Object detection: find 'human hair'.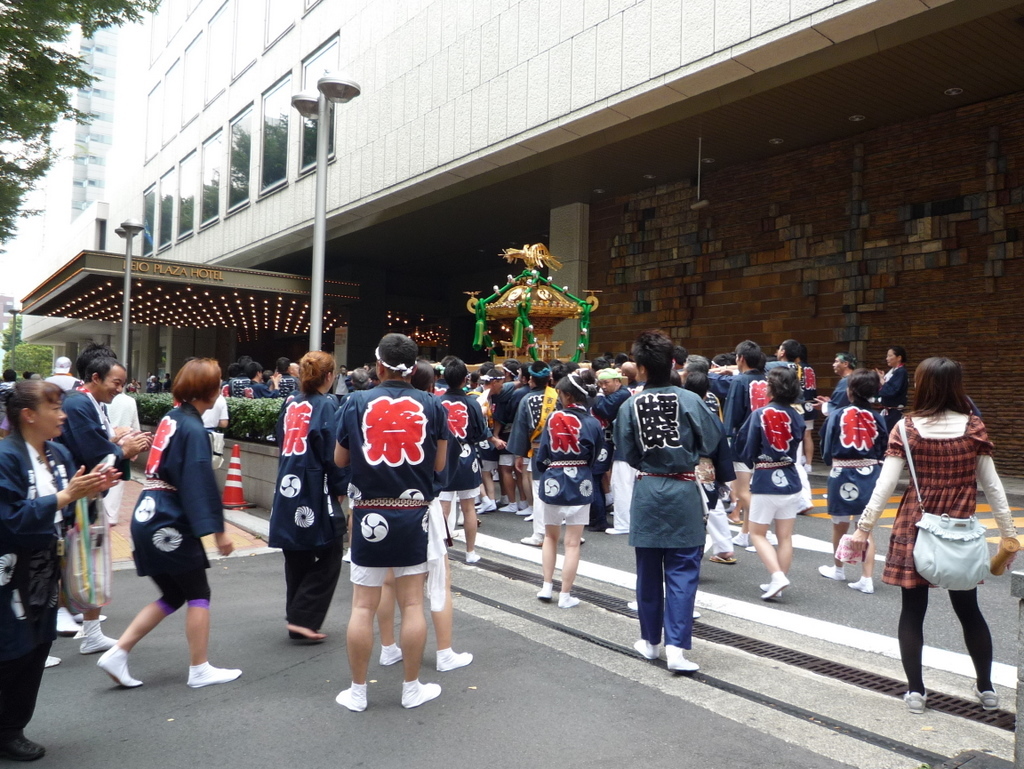
(x1=410, y1=358, x2=435, y2=389).
